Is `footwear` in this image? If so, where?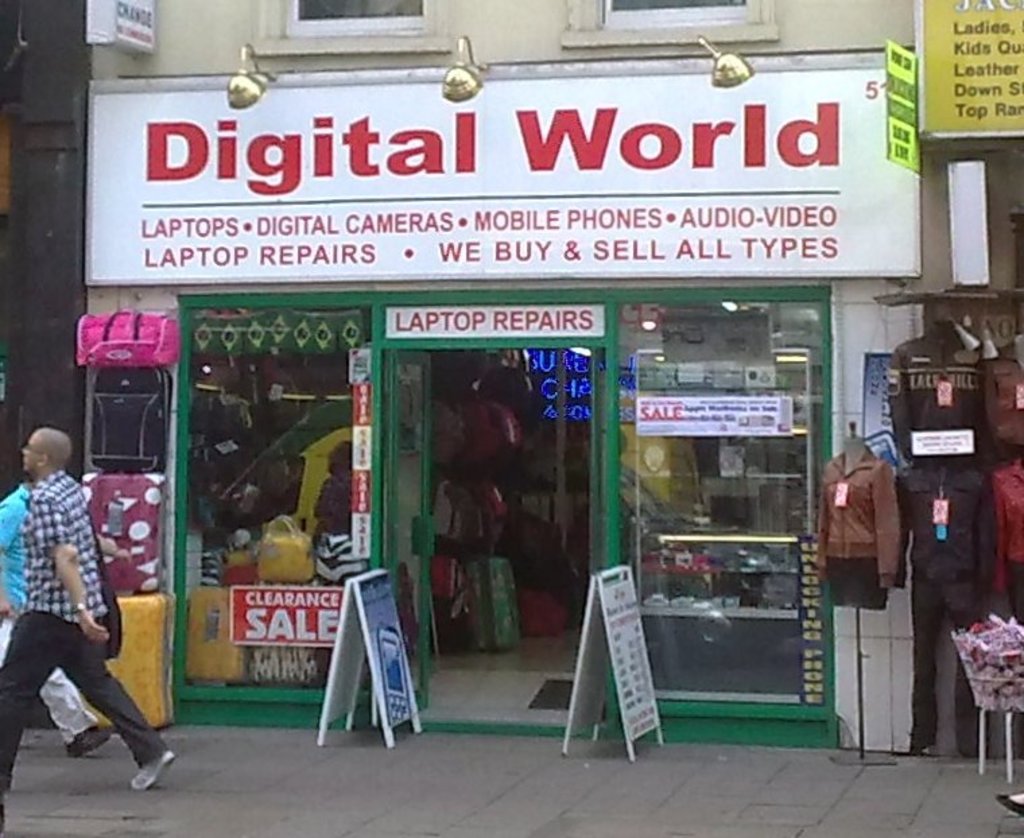
Yes, at [x1=124, y1=745, x2=175, y2=792].
